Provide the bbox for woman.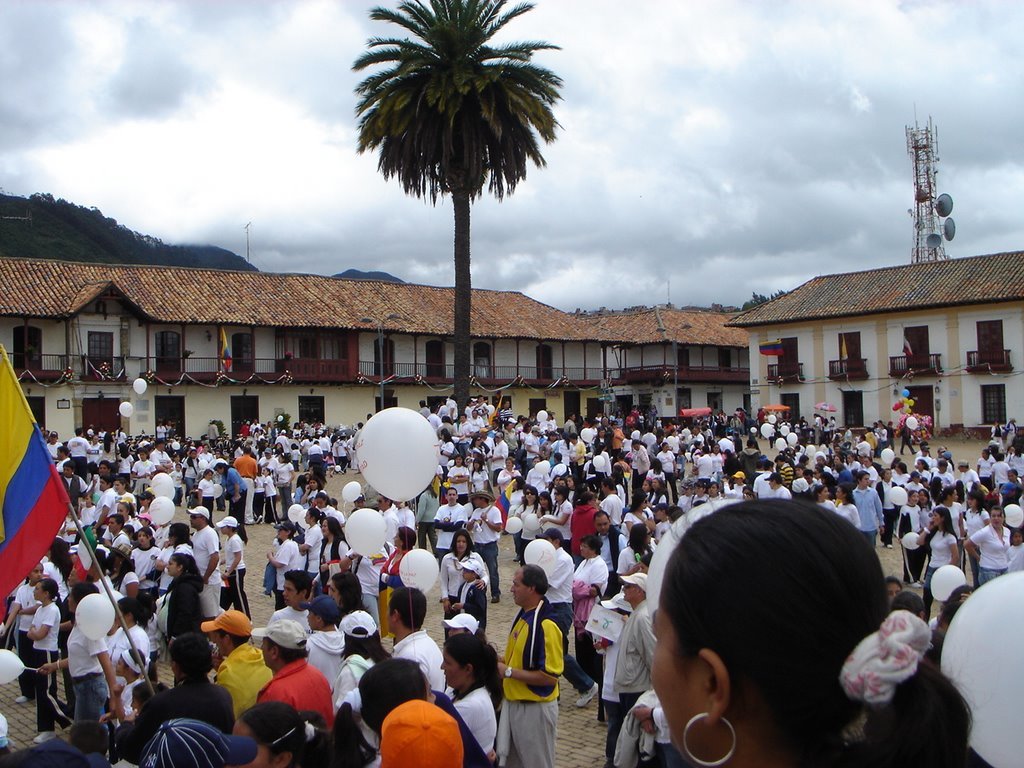
box(921, 457, 933, 484).
